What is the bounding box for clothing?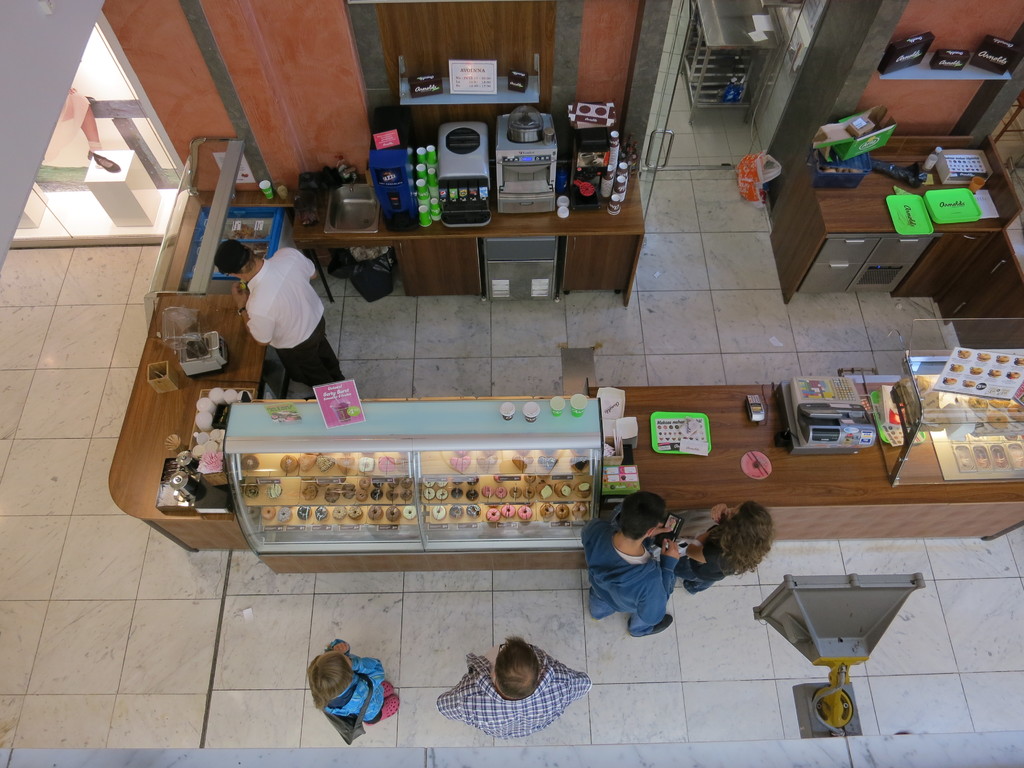
678,527,724,596.
